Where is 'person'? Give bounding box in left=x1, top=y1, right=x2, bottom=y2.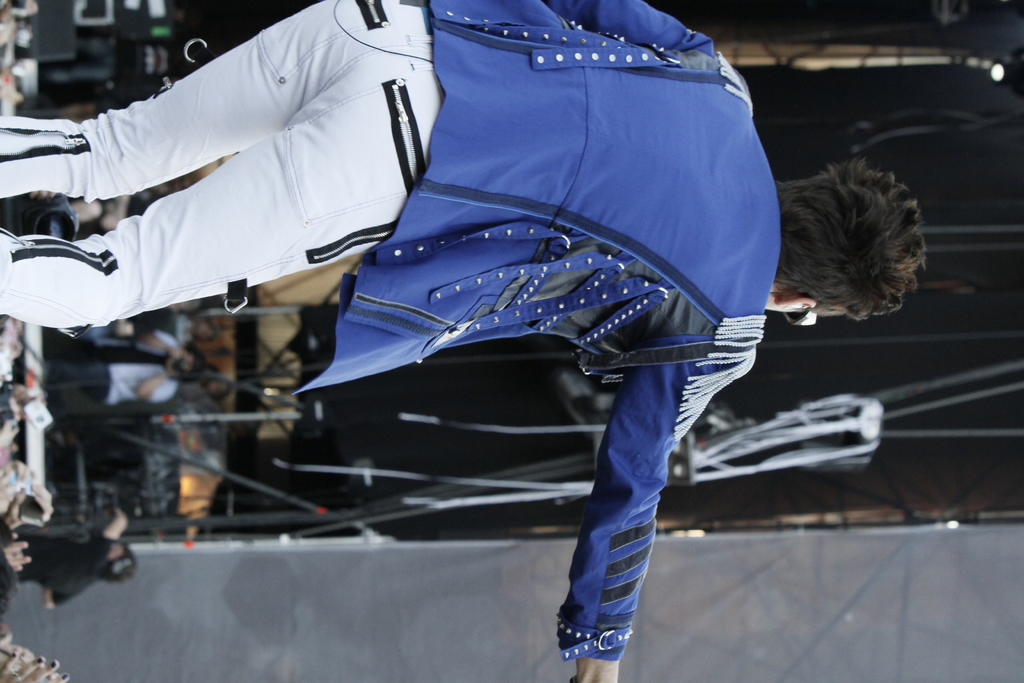
left=195, top=30, right=808, bottom=616.
